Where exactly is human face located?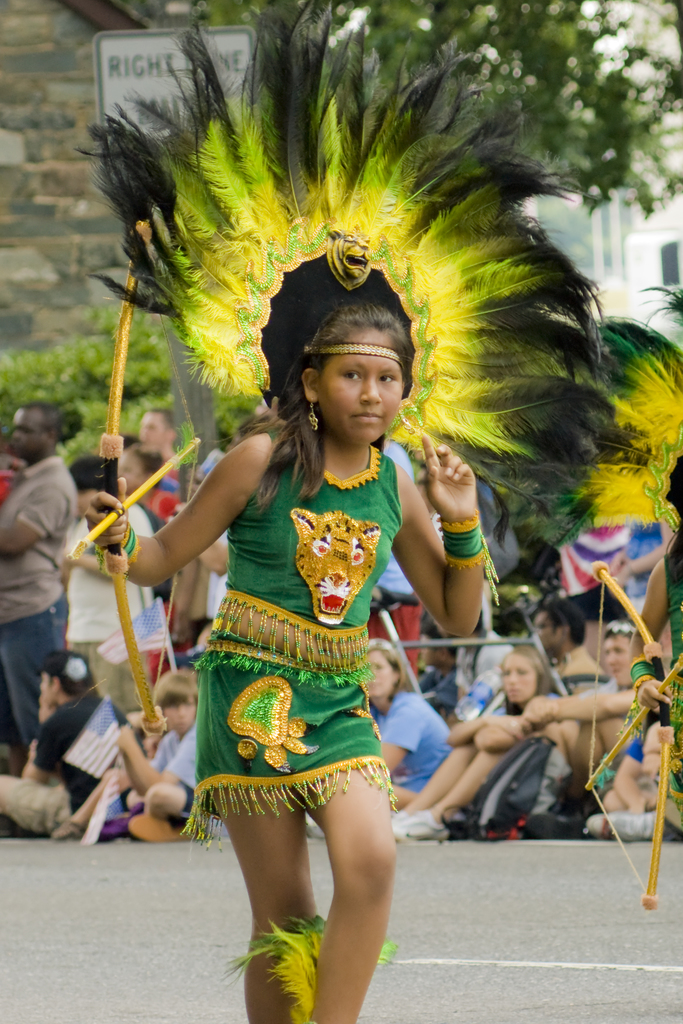
Its bounding box is 167, 701, 194, 736.
